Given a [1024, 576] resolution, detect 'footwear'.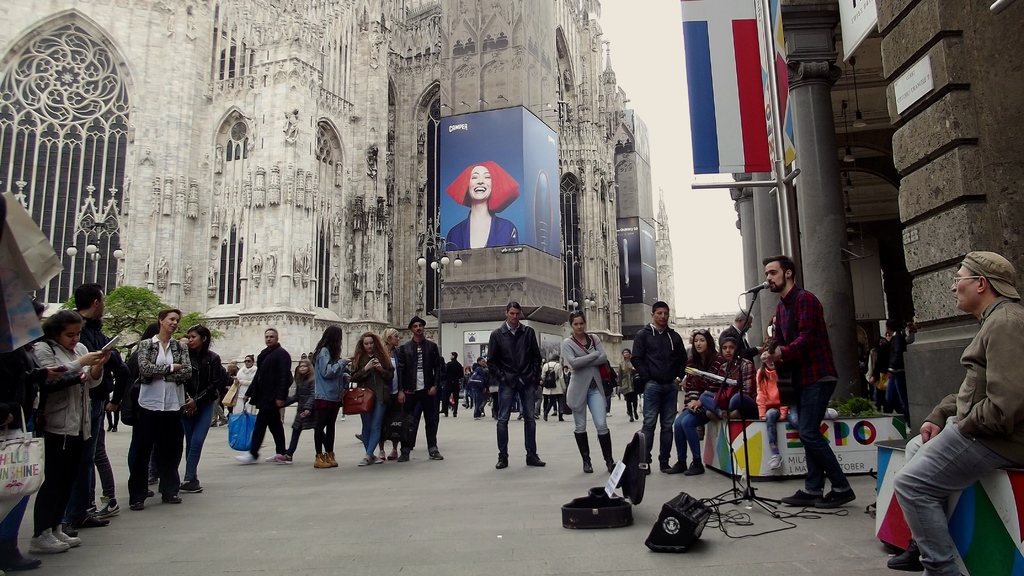
[x1=596, y1=429, x2=609, y2=481].
